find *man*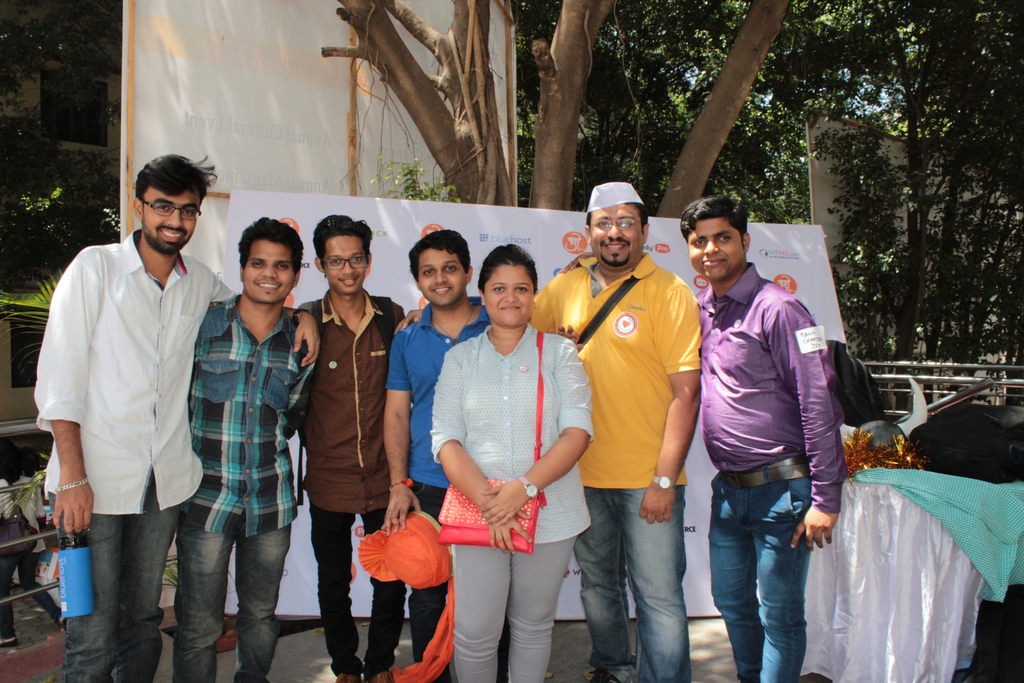
region(154, 209, 337, 682)
